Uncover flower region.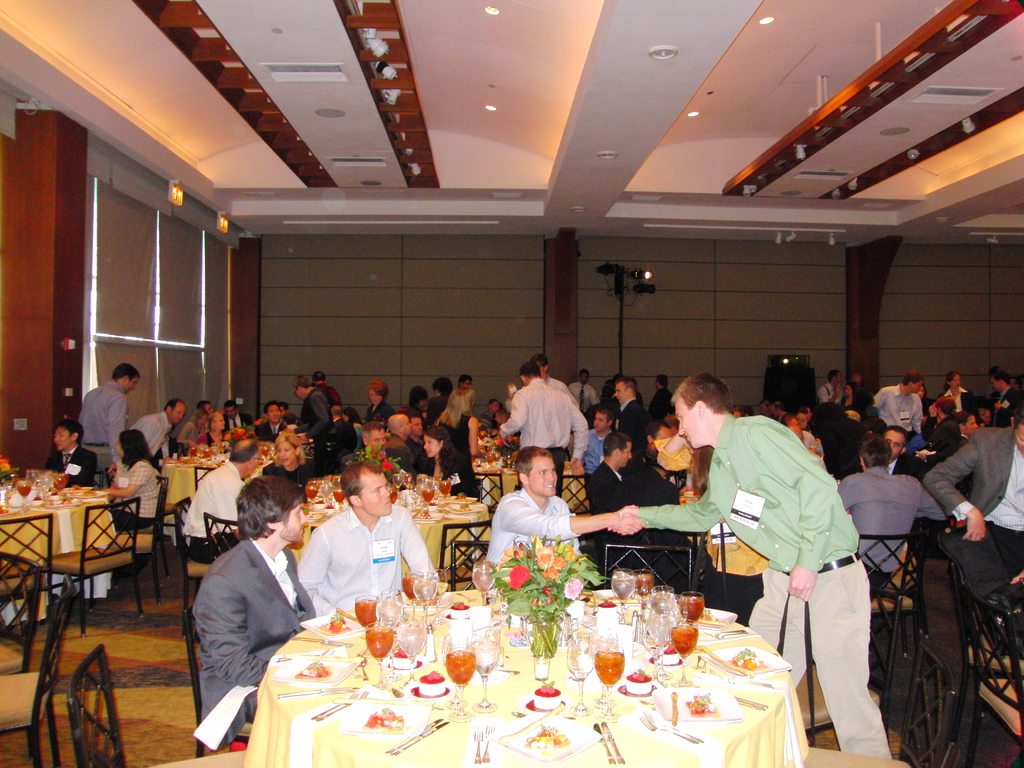
Uncovered: bbox(506, 563, 529, 591).
